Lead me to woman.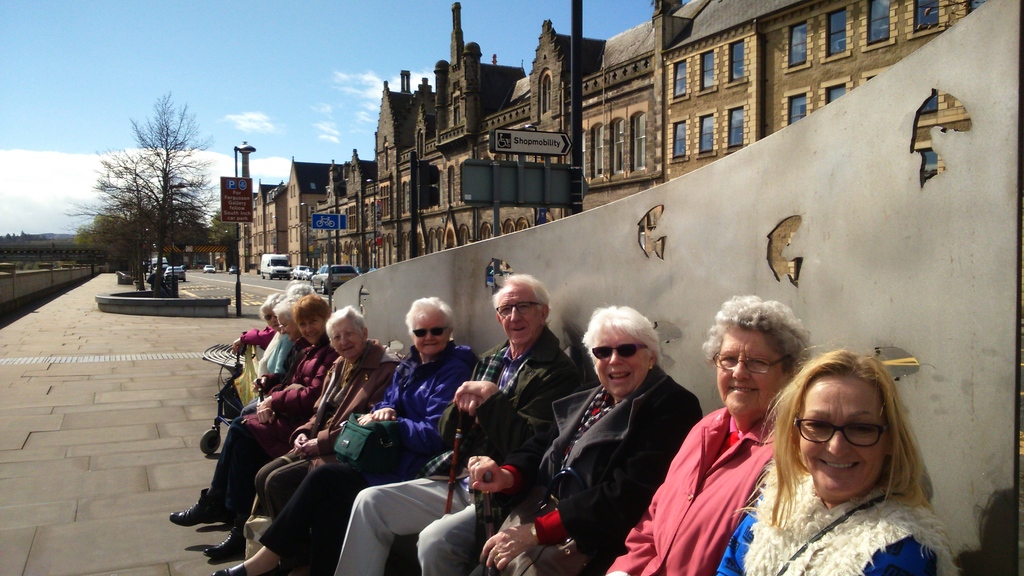
Lead to l=251, t=317, r=398, b=517.
